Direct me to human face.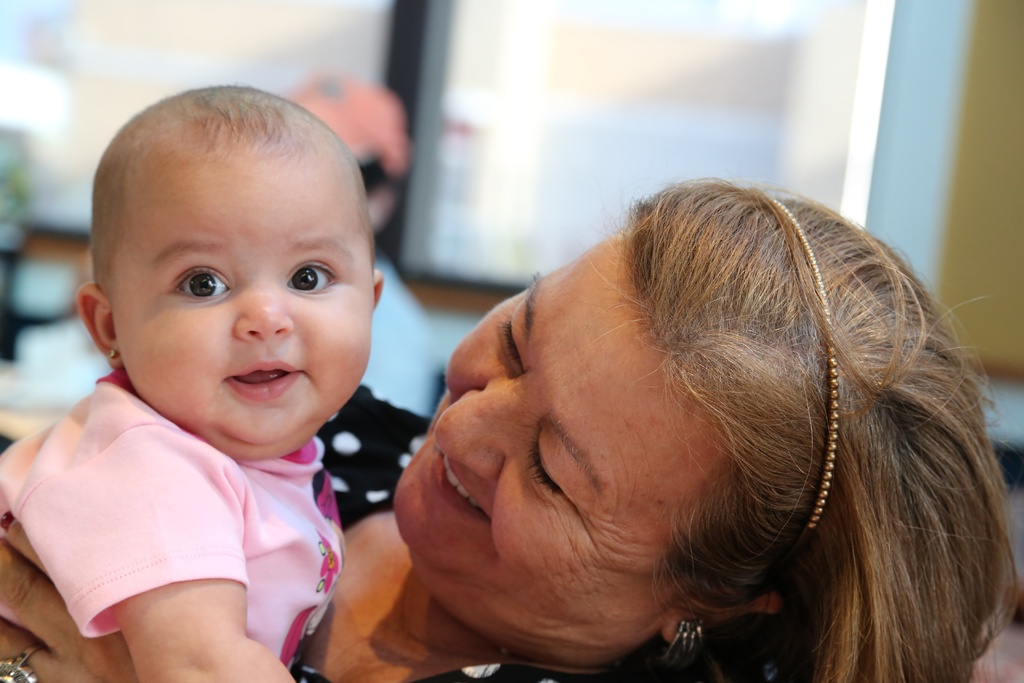
Direction: 391,234,717,670.
